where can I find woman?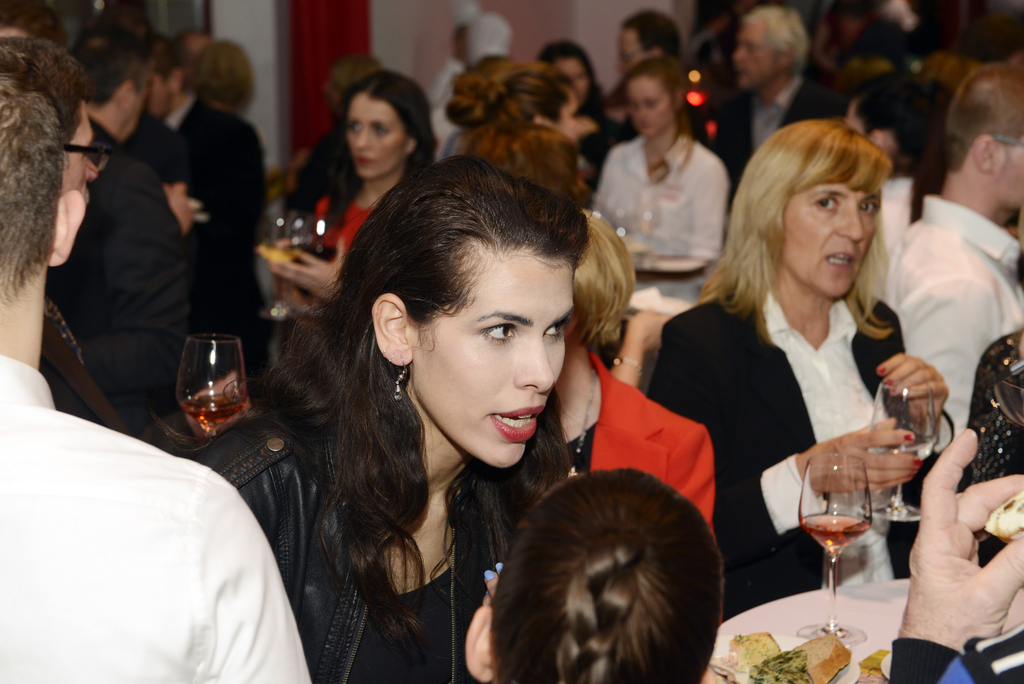
You can find it at x1=446, y1=60, x2=580, y2=151.
